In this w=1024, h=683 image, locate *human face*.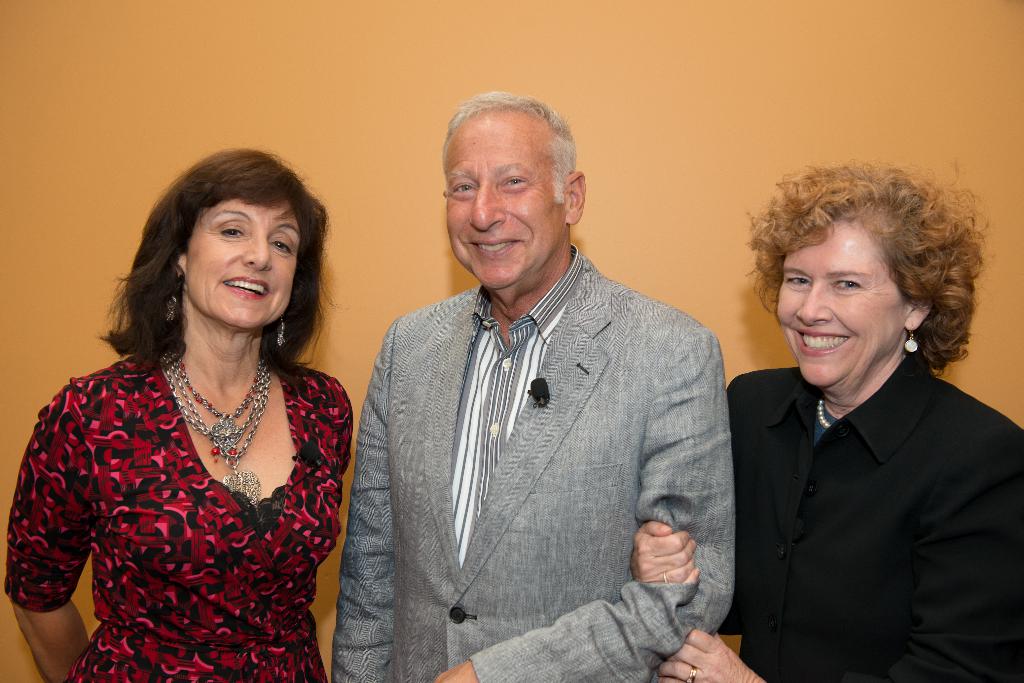
Bounding box: 190, 204, 301, 332.
